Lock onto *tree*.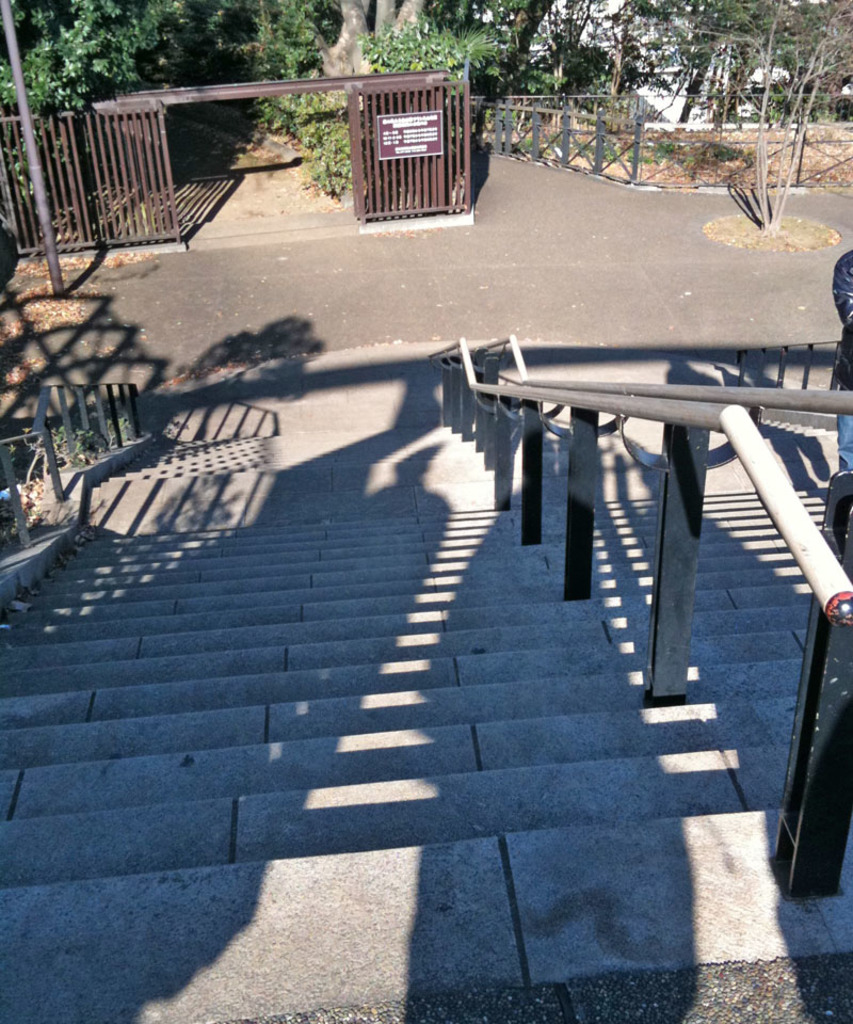
Locked: box(355, 15, 500, 70).
